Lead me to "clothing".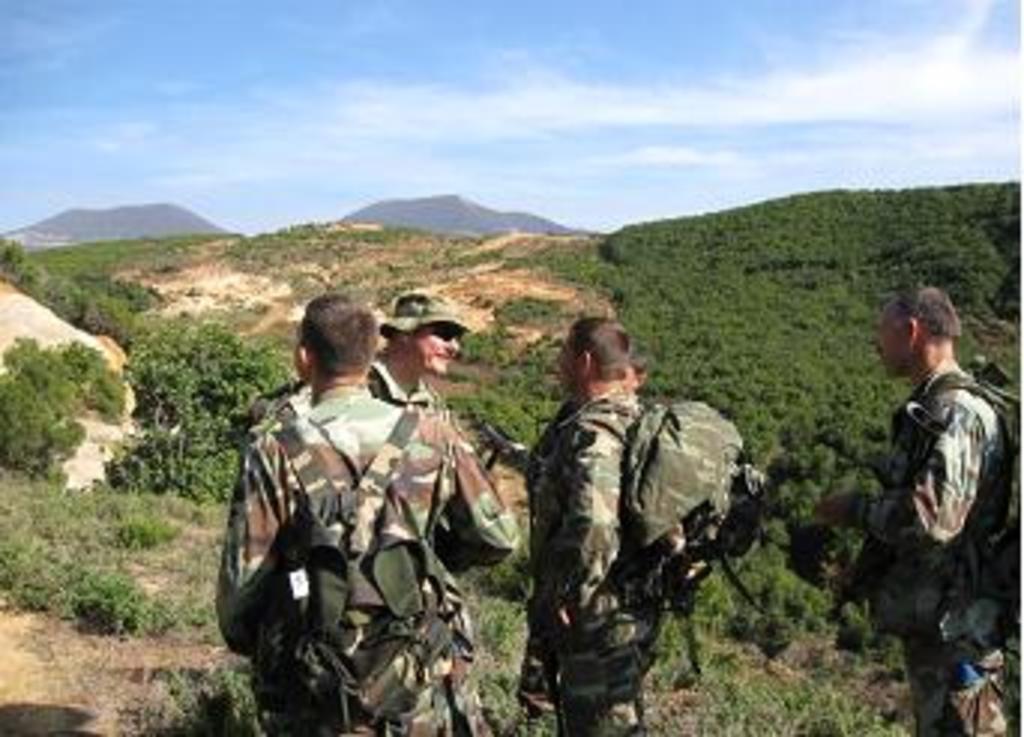
Lead to 521 377 668 734.
